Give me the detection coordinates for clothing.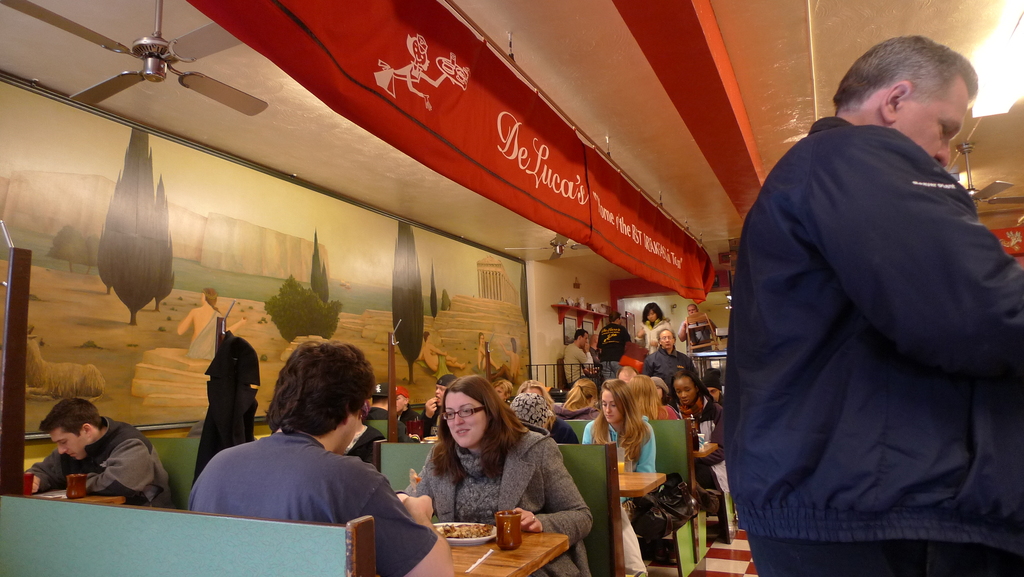
(x1=412, y1=432, x2=598, y2=576).
